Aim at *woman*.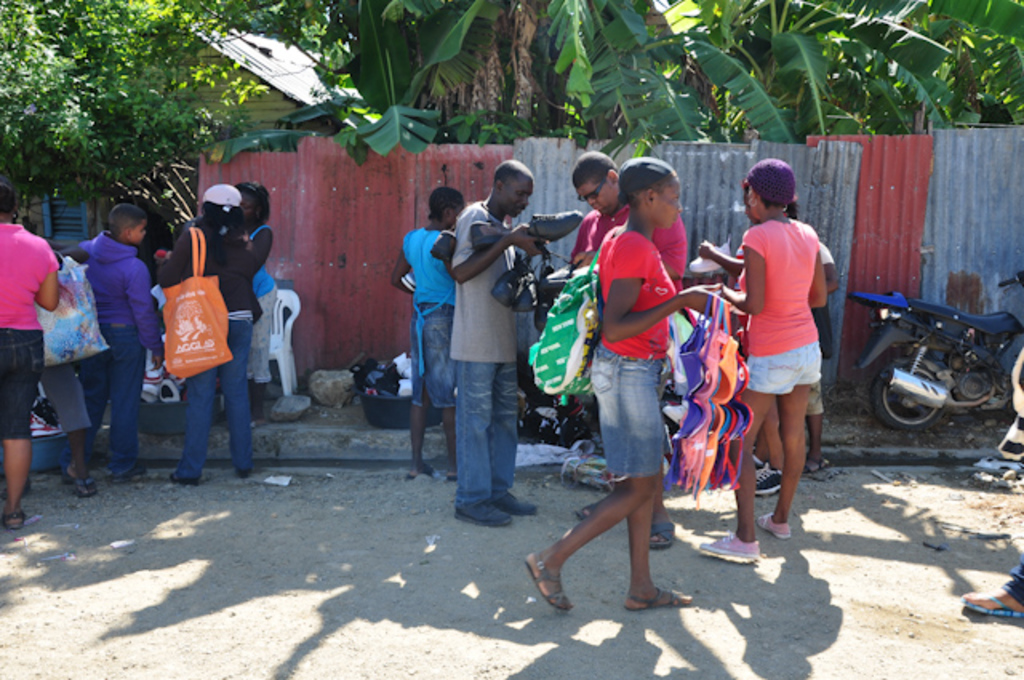
Aimed at detection(237, 181, 275, 427).
